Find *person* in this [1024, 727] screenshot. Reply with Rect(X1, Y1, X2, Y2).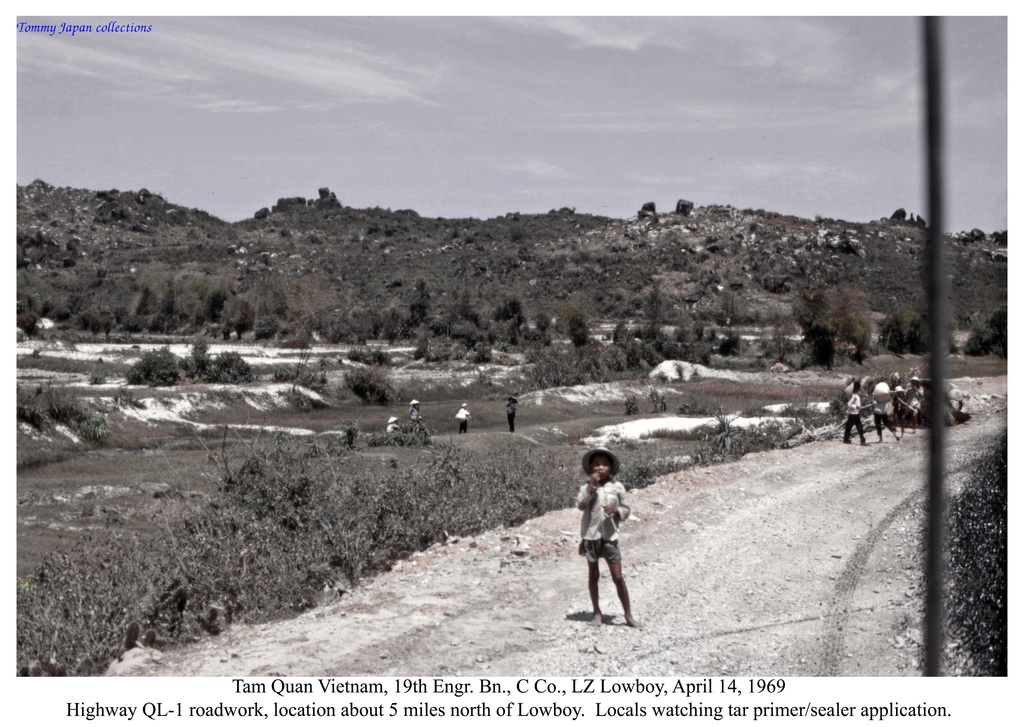
Rect(872, 379, 904, 443).
